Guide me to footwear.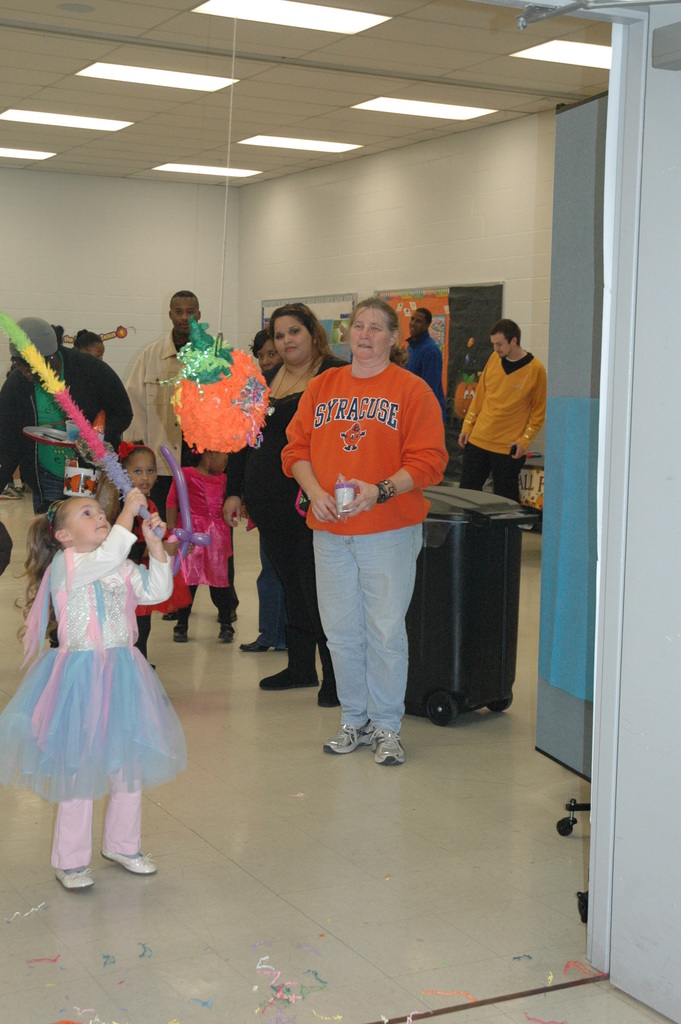
Guidance: x1=174 y1=630 x2=191 y2=645.
